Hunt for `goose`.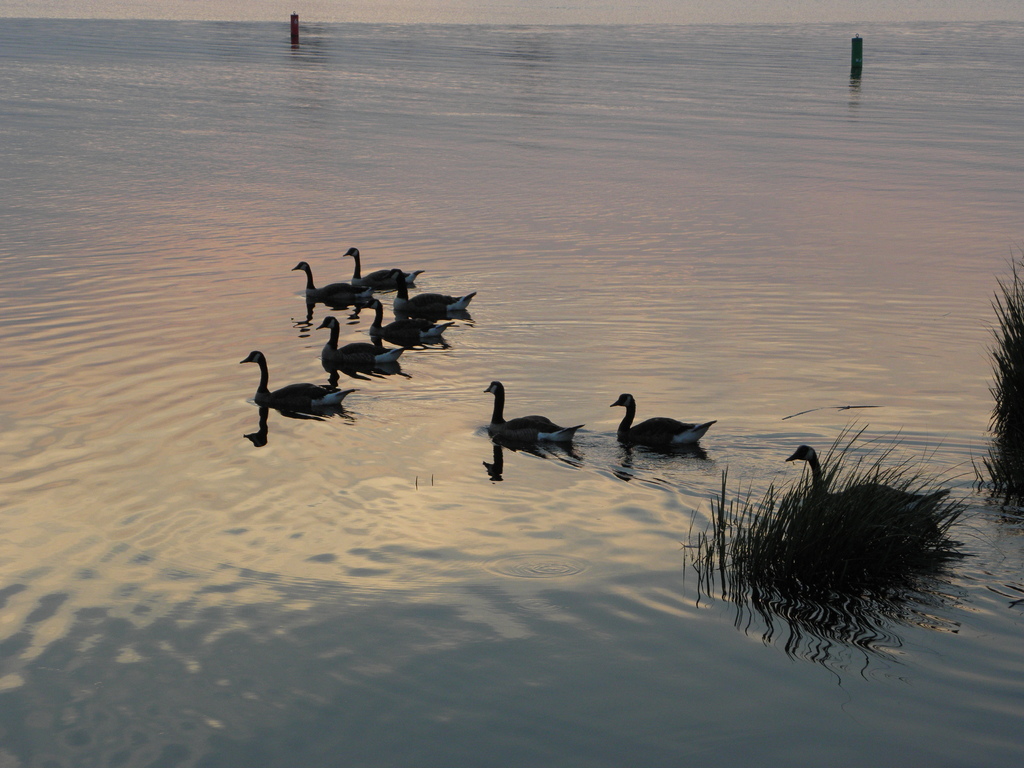
Hunted down at <region>362, 295, 459, 346</region>.
